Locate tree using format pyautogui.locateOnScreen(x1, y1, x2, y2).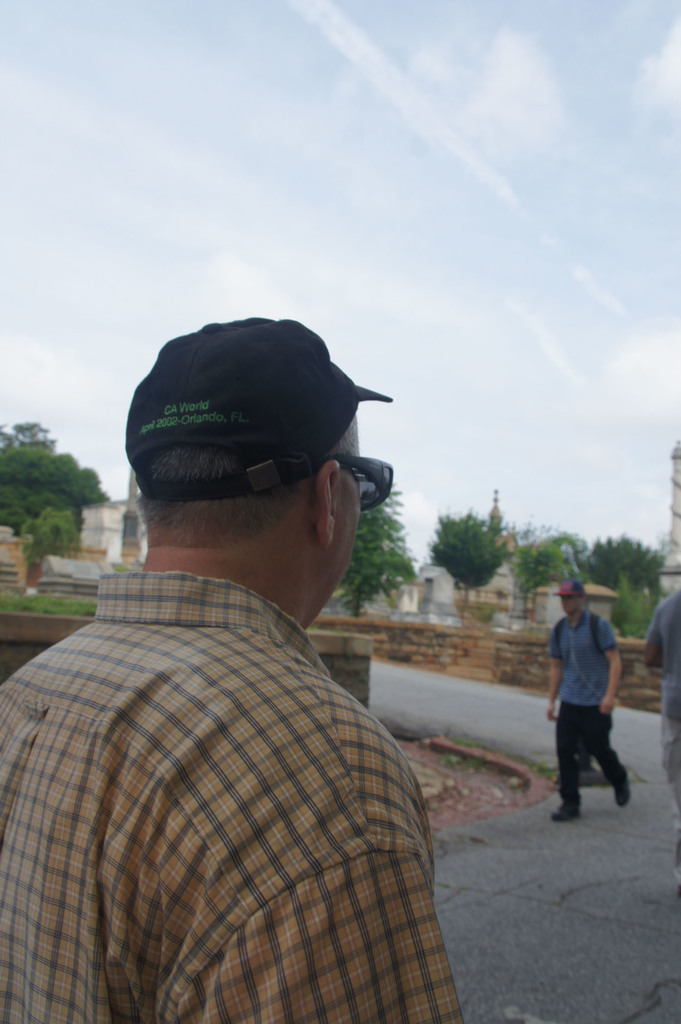
pyautogui.locateOnScreen(517, 522, 581, 629).
